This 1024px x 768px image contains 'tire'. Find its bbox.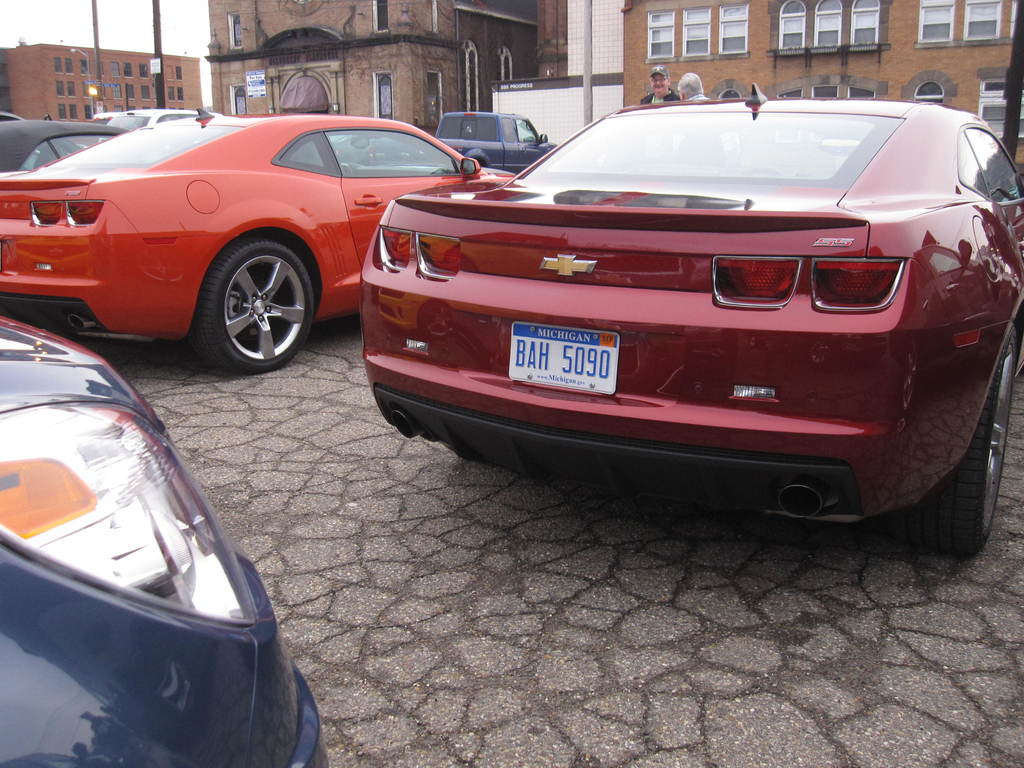
crop(906, 322, 1020, 554).
